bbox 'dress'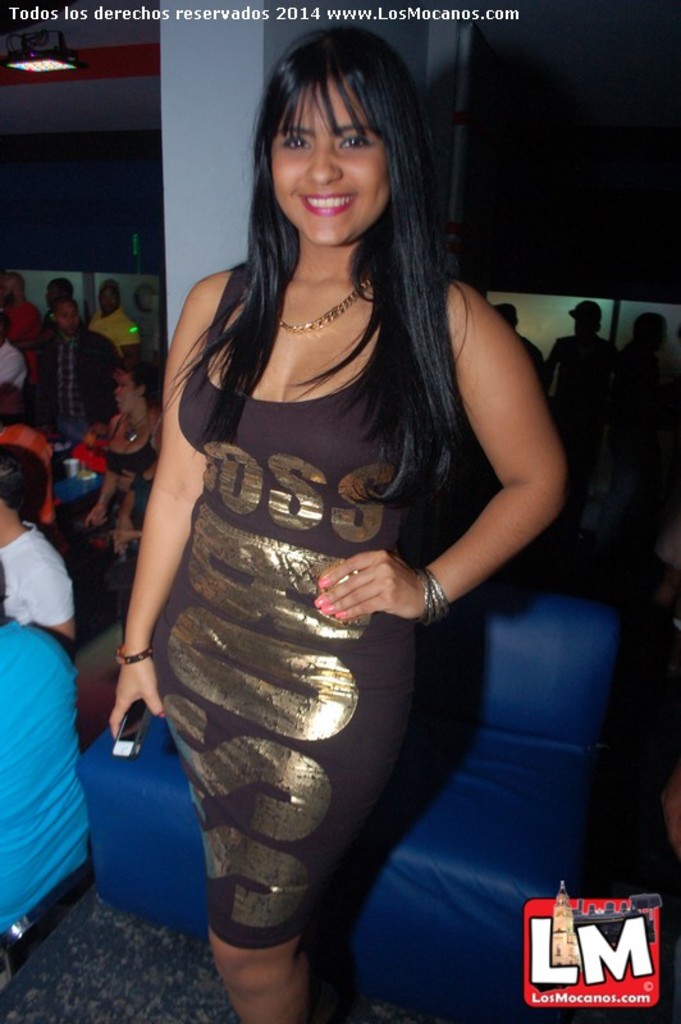
locate(136, 211, 465, 842)
